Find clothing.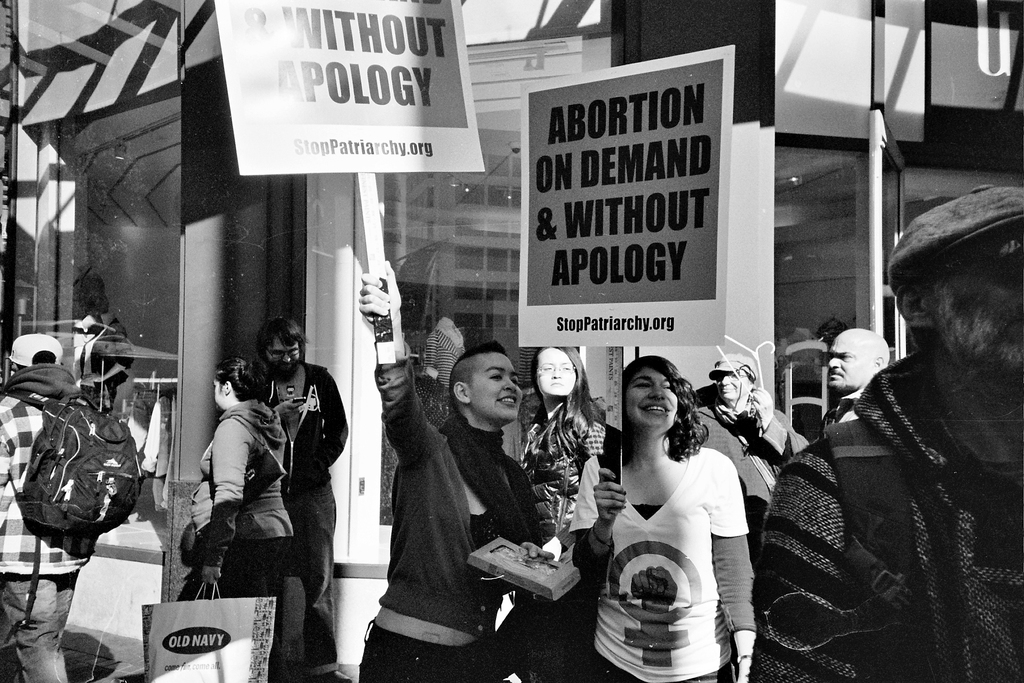
<region>746, 311, 1004, 682</region>.
